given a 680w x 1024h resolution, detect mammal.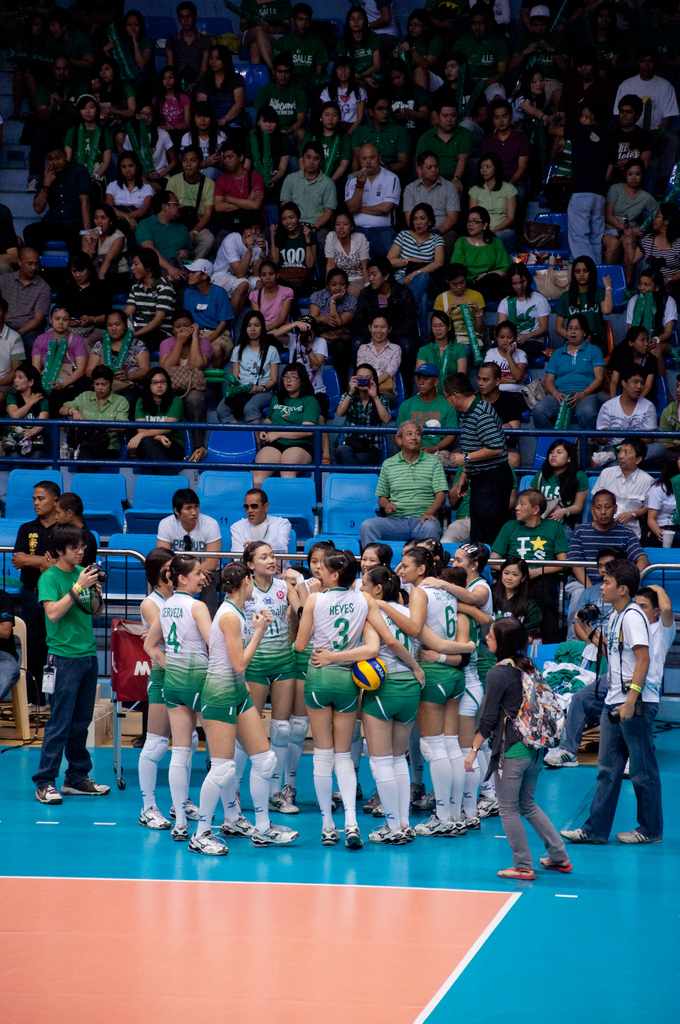
bbox=(615, 47, 679, 164).
